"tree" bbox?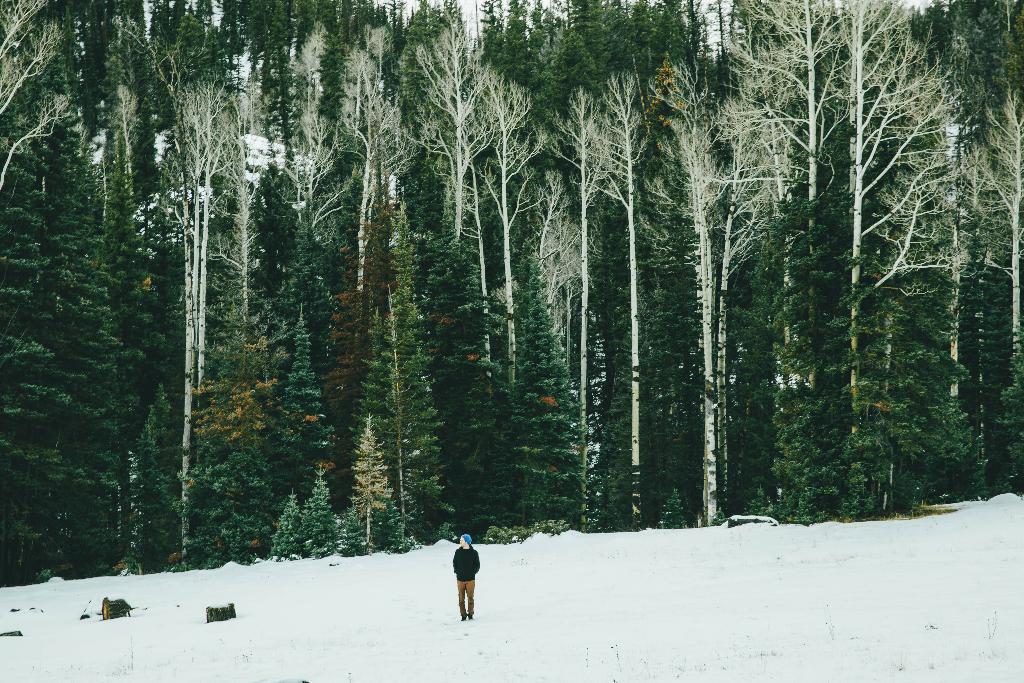
(427, 215, 506, 545)
